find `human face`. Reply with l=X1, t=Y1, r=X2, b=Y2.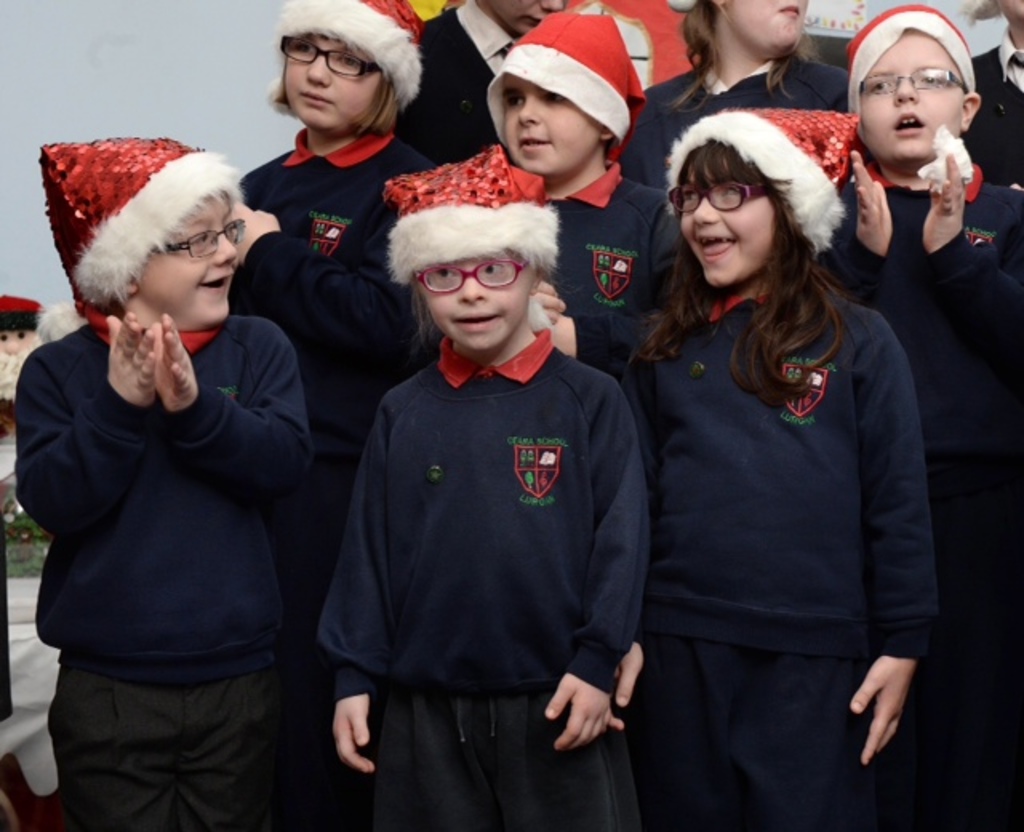
l=667, t=173, r=773, b=290.
